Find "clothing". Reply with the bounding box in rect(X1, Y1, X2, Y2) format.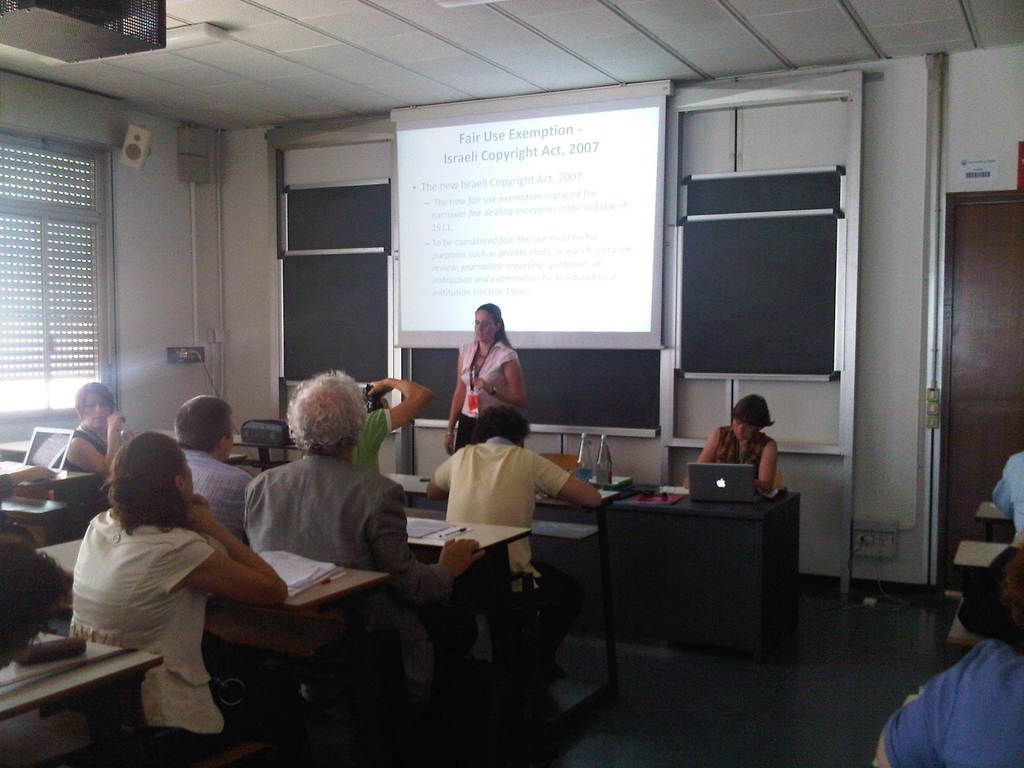
rect(432, 434, 587, 646).
